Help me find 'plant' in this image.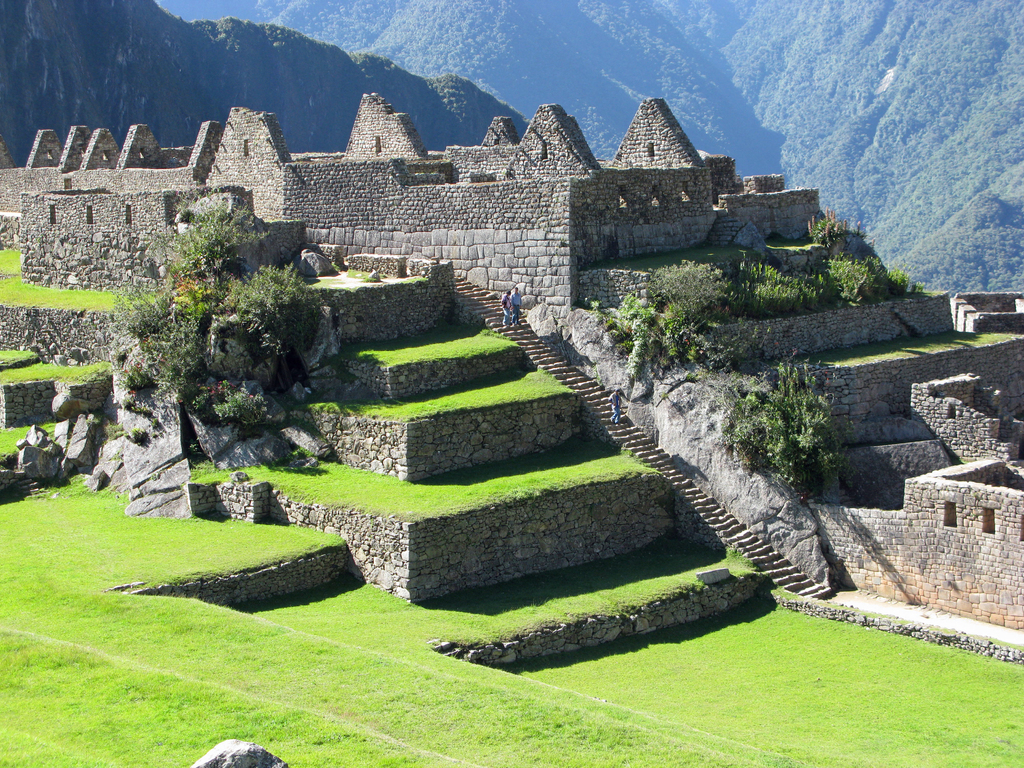
Found it: 680, 365, 701, 385.
